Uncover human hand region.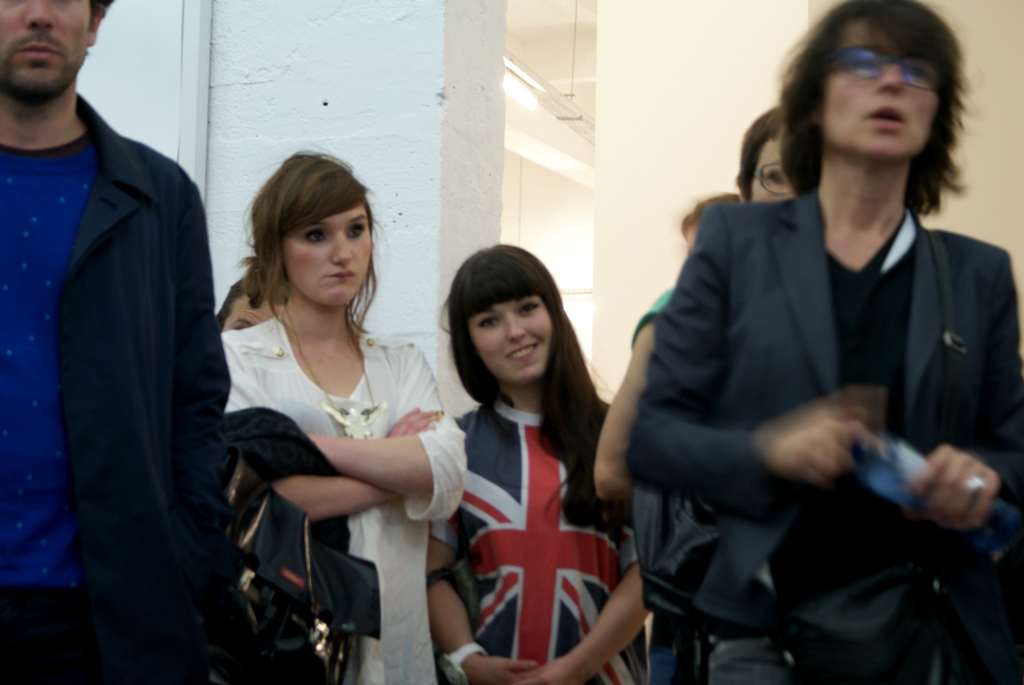
Uncovered: [387, 403, 441, 439].
